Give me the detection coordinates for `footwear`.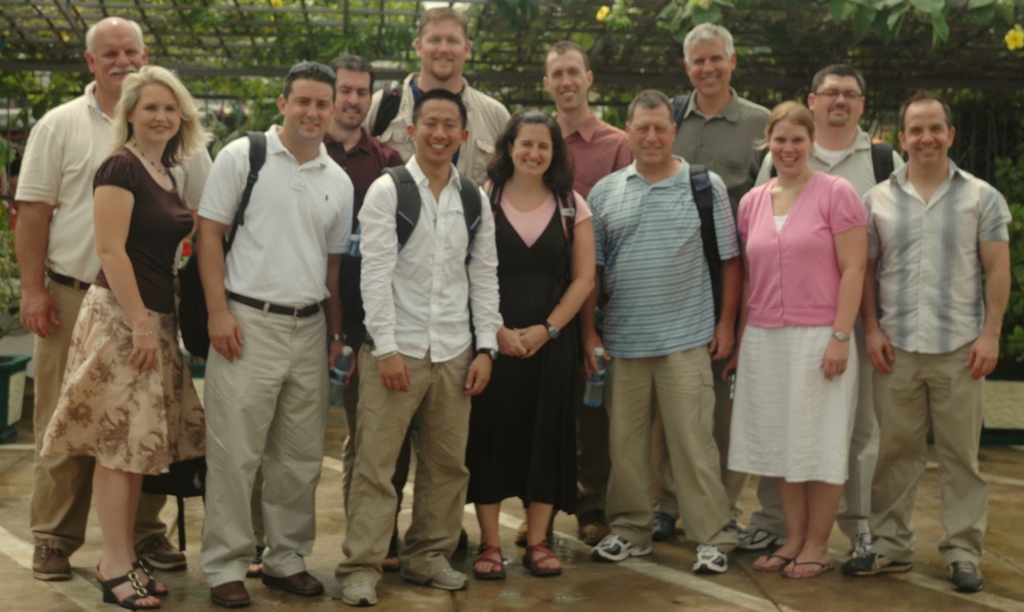
[left=125, top=558, right=168, bottom=595].
